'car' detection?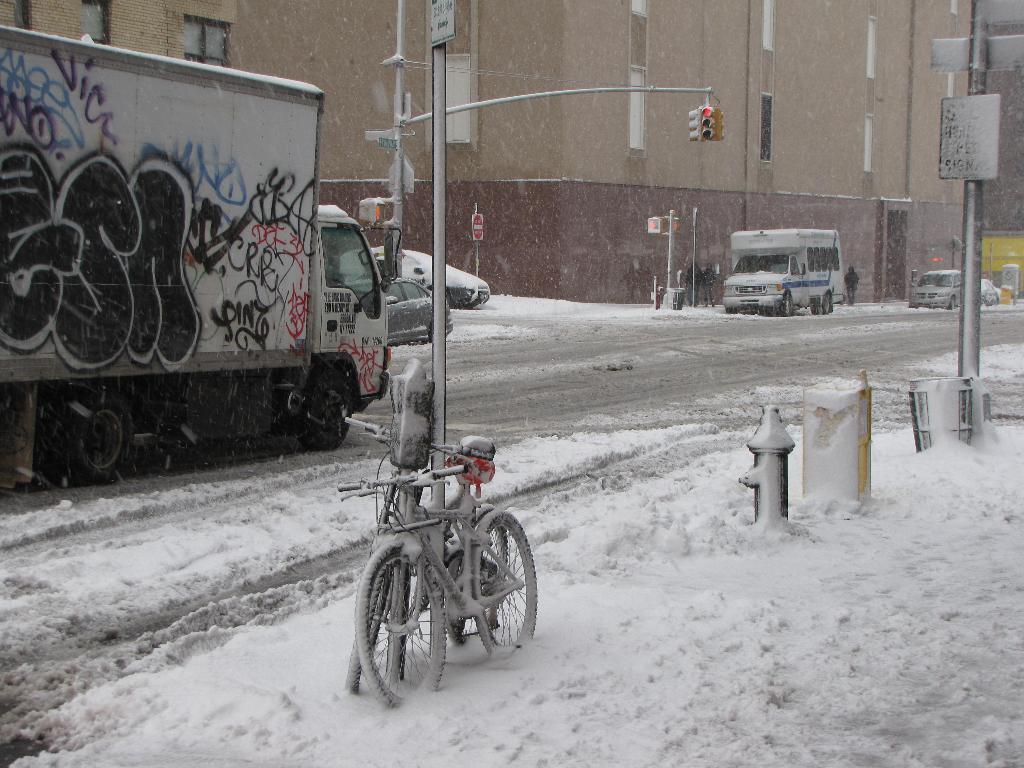
(980, 273, 1011, 312)
